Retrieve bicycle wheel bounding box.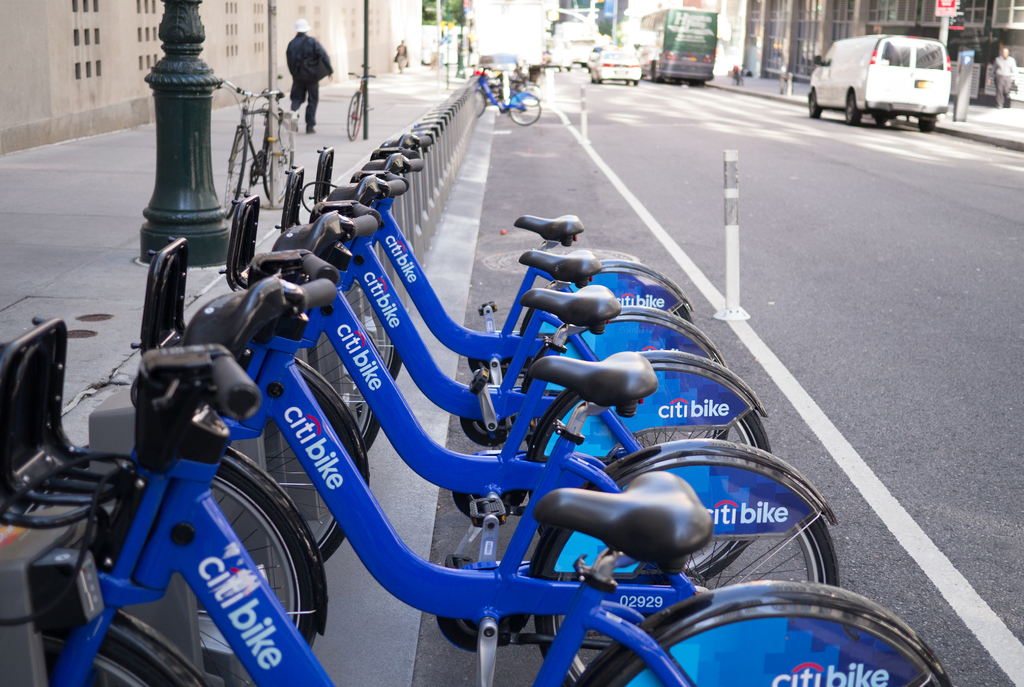
Bounding box: 470,90,487,118.
